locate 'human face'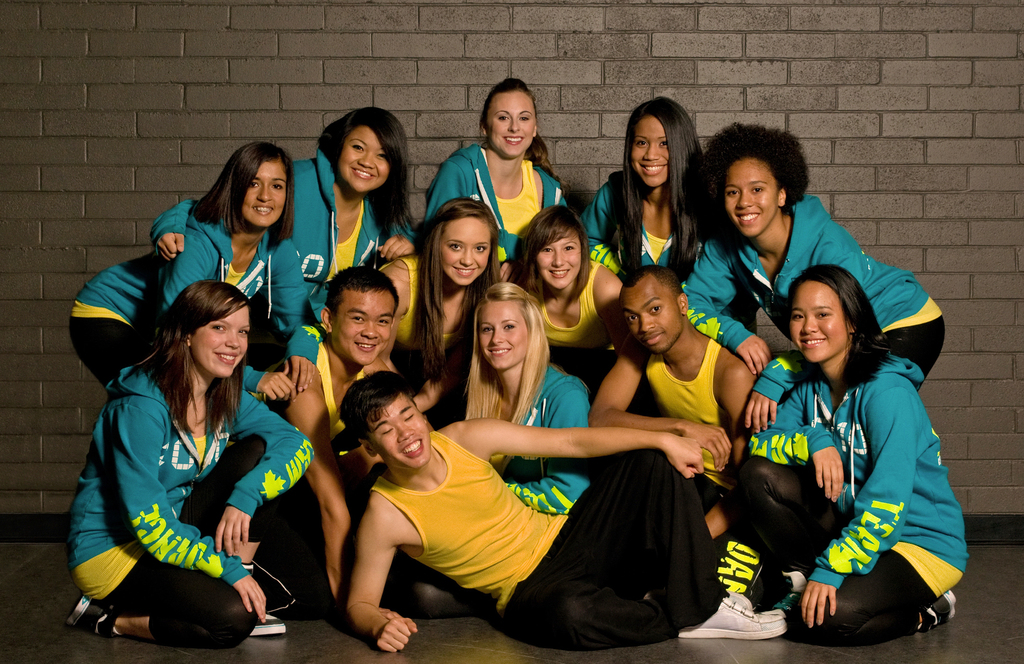
box(790, 279, 846, 363)
